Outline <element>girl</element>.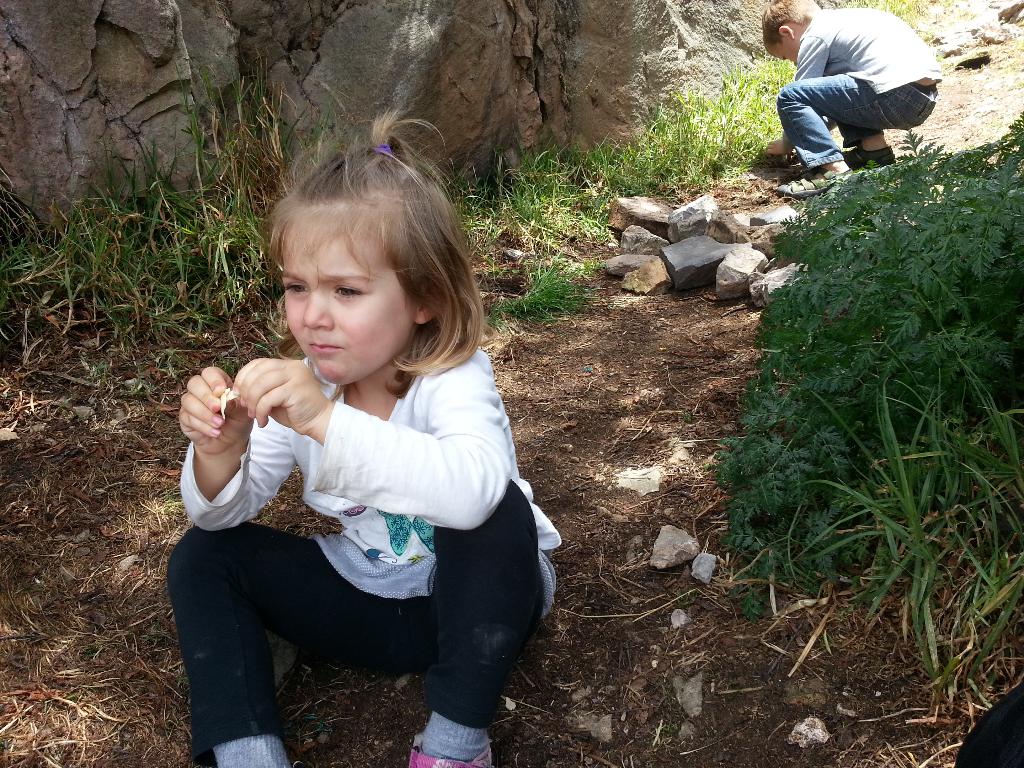
Outline: [x1=169, y1=110, x2=561, y2=767].
